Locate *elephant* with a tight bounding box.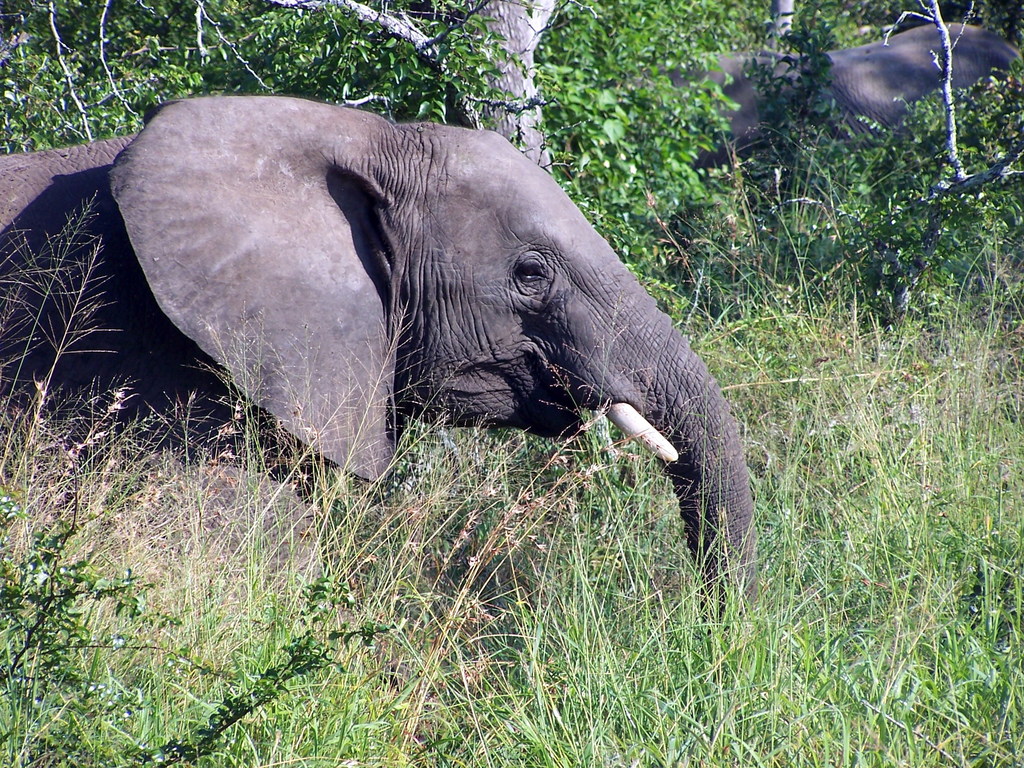
(0,93,753,629).
